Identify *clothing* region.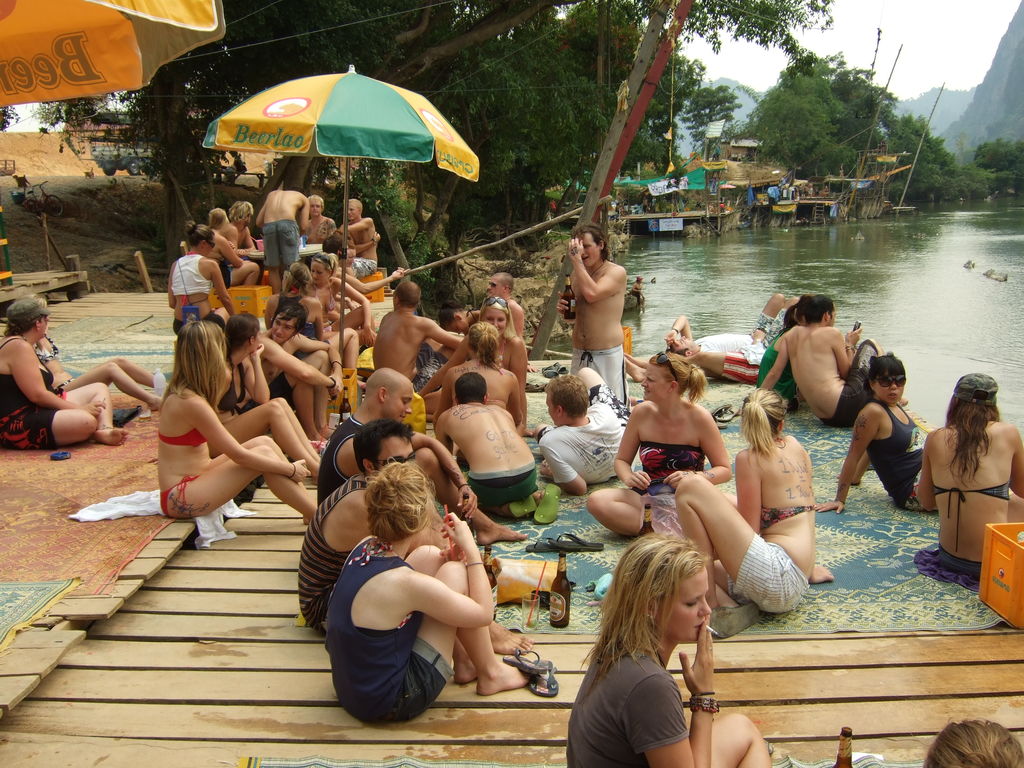
Region: bbox=[204, 359, 255, 412].
